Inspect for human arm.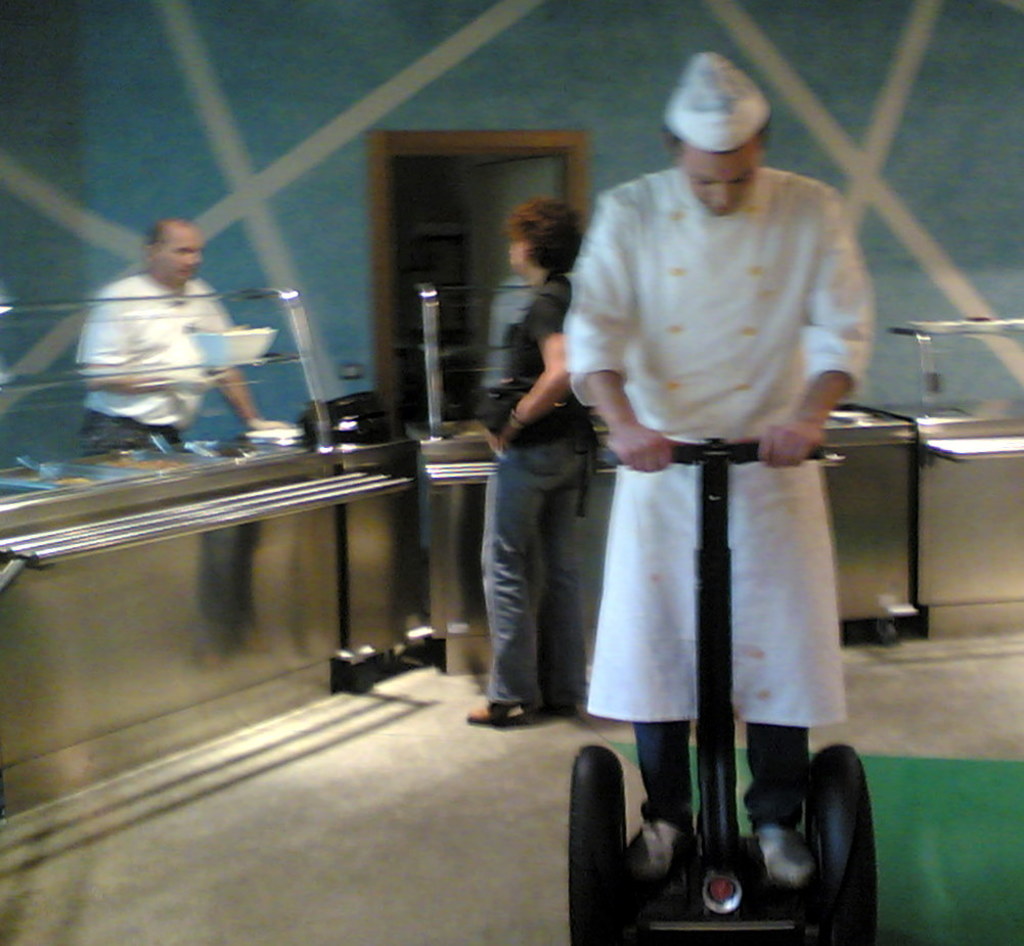
Inspection: [752,190,871,460].
